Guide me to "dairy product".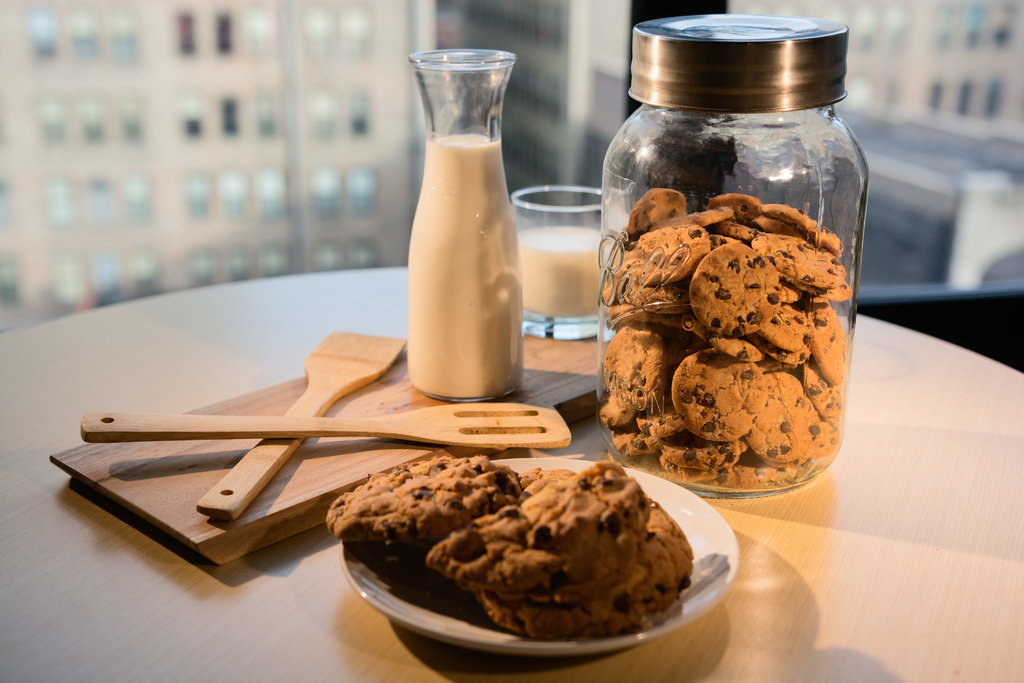
Guidance: <box>698,240,787,338</box>.
